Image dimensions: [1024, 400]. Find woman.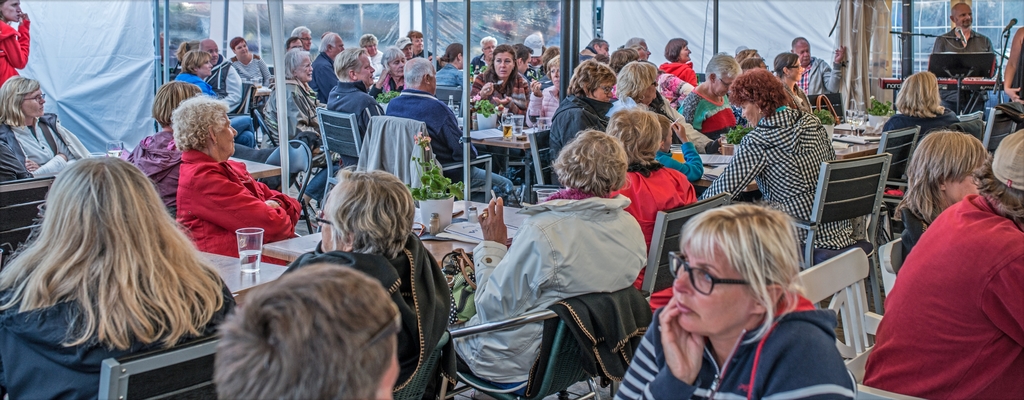
box=[626, 185, 884, 398].
